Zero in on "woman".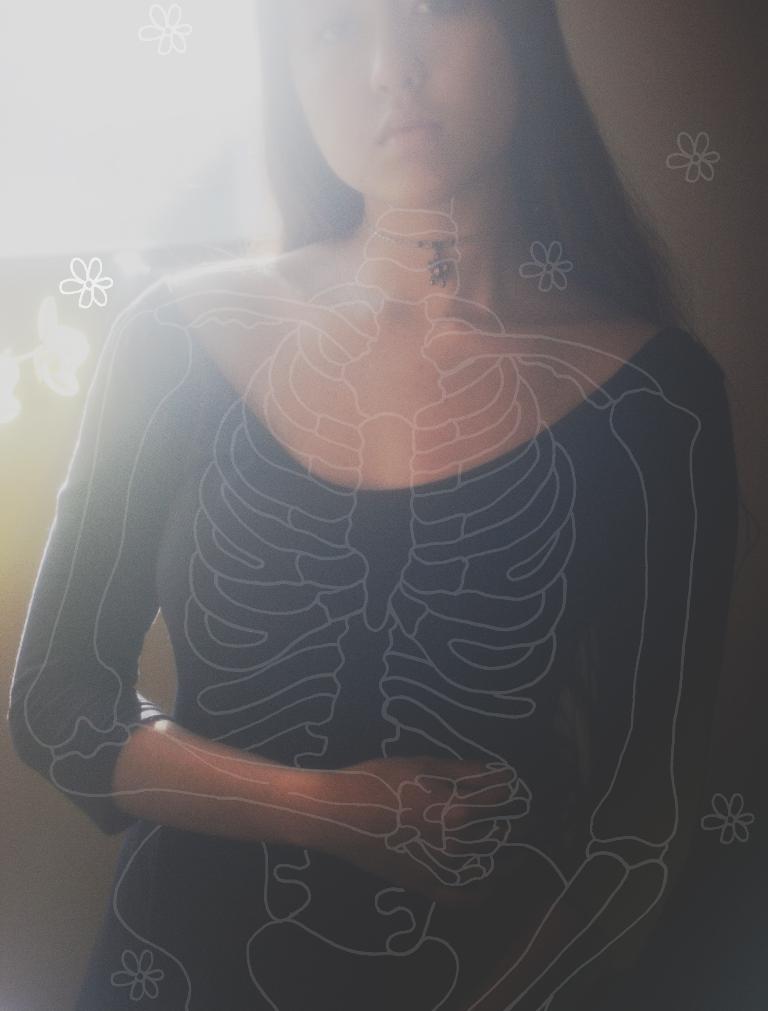
Zeroed in: {"left": 35, "top": 0, "right": 710, "bottom": 955}.
